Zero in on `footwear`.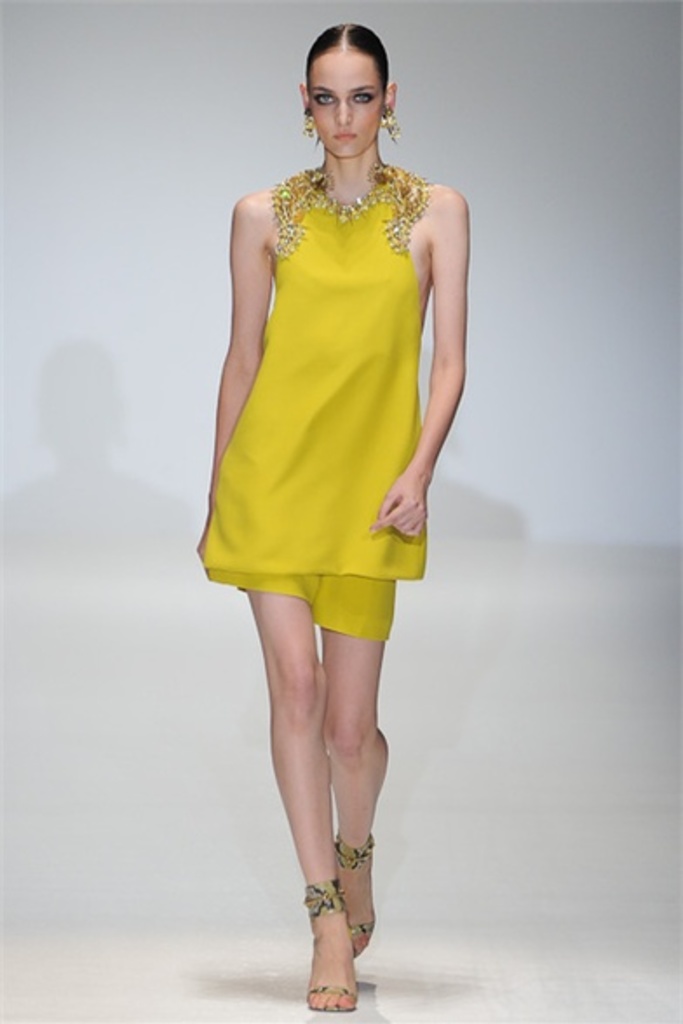
Zeroed in: pyautogui.locateOnScreen(310, 879, 364, 1010).
